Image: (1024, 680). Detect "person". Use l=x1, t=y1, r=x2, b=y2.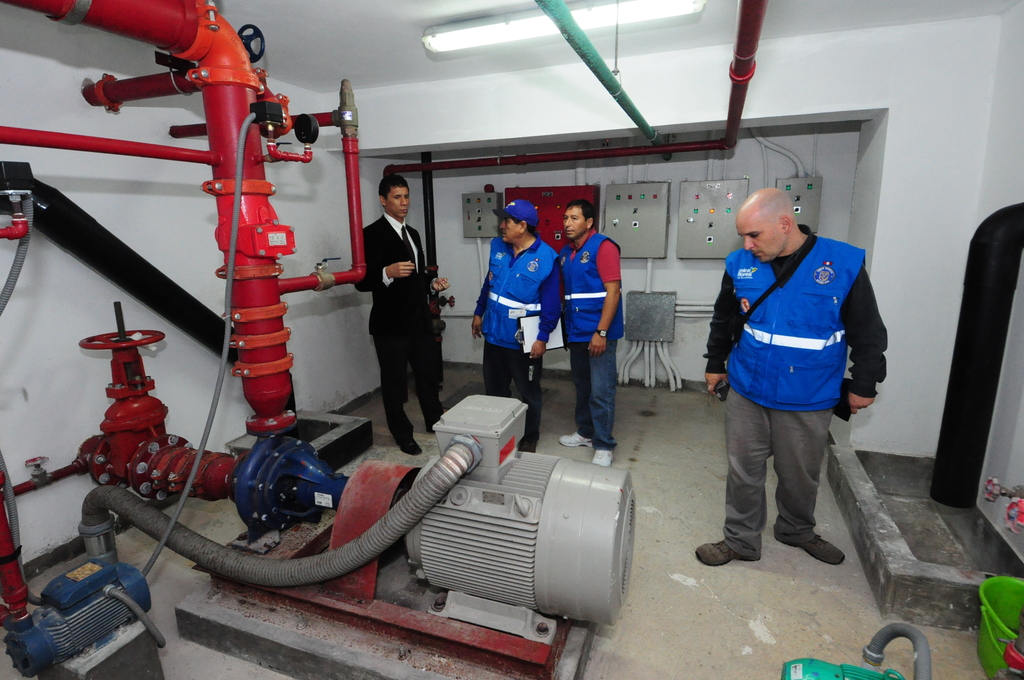
l=349, t=173, r=457, b=449.
